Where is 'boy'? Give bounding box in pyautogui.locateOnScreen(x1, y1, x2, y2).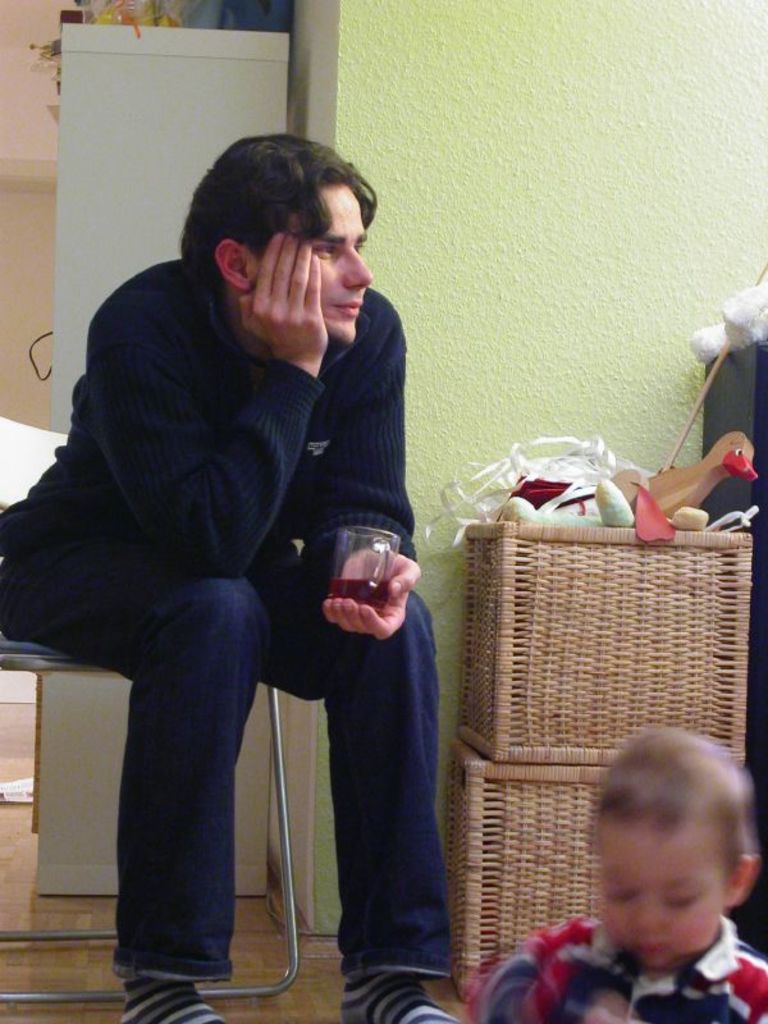
pyautogui.locateOnScreen(0, 124, 486, 1023).
